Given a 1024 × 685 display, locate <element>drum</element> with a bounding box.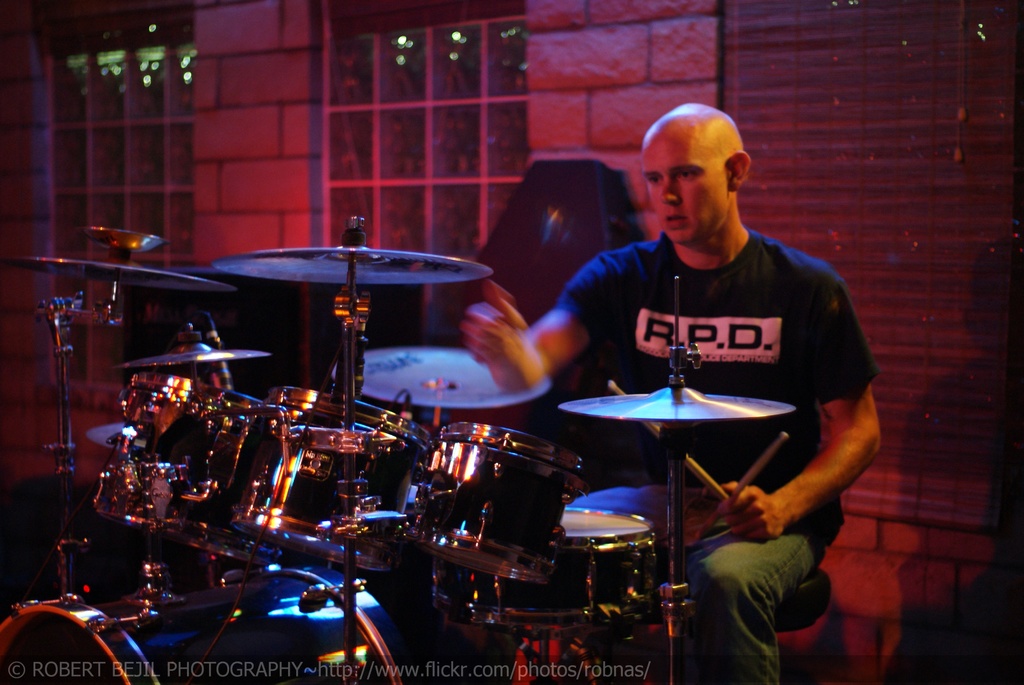
Located: [x1=228, y1=384, x2=426, y2=572].
